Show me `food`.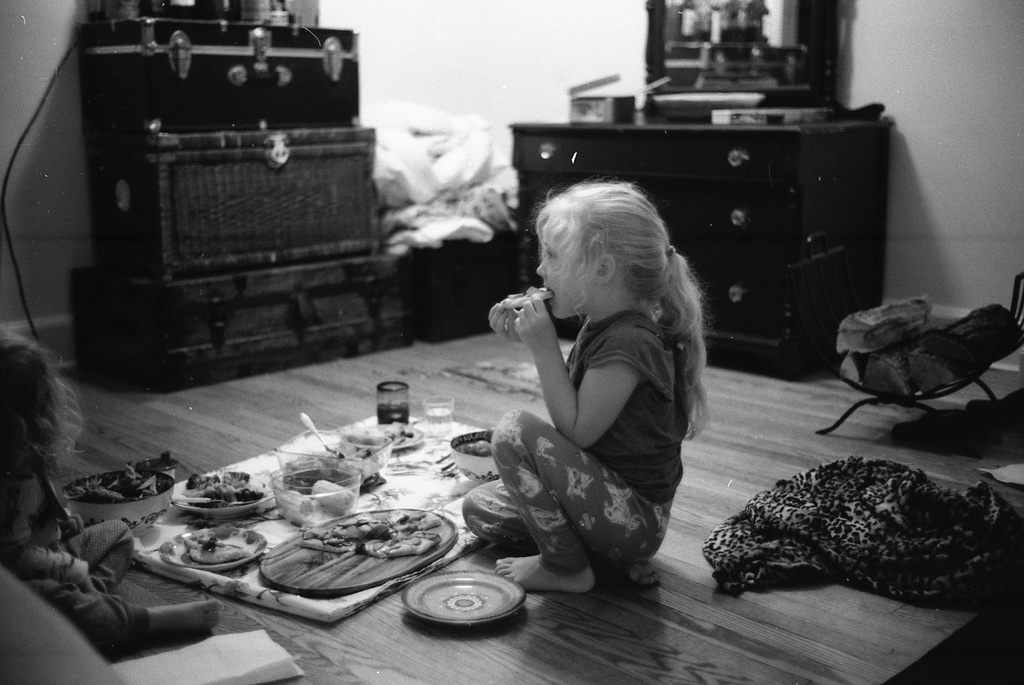
`food` is here: (184, 531, 254, 565).
